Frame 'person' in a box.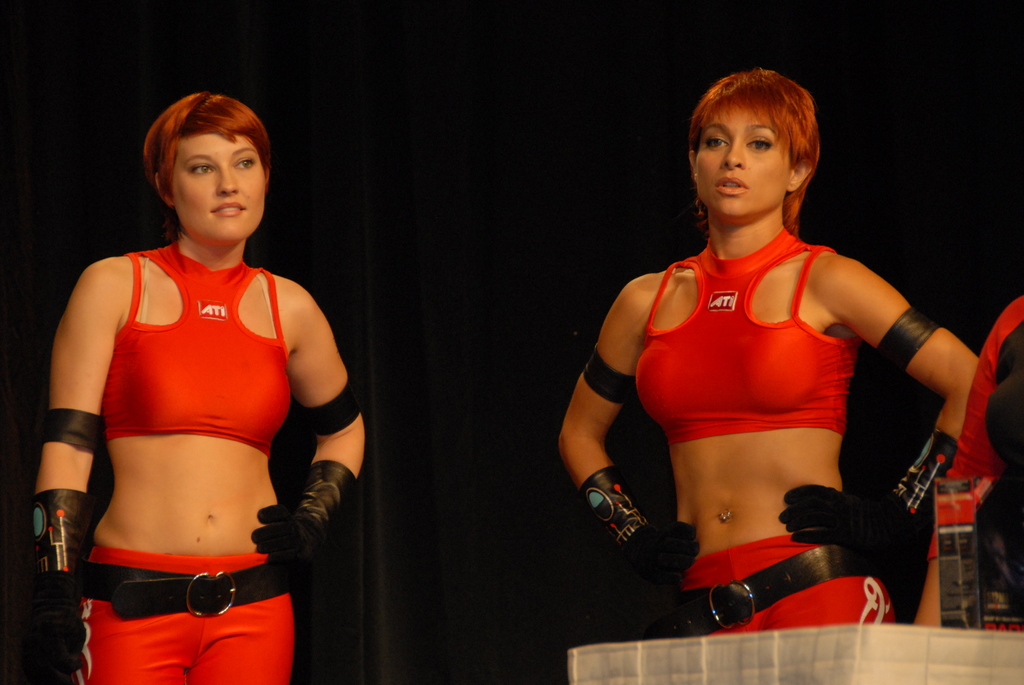
x1=906, y1=292, x2=1023, y2=631.
